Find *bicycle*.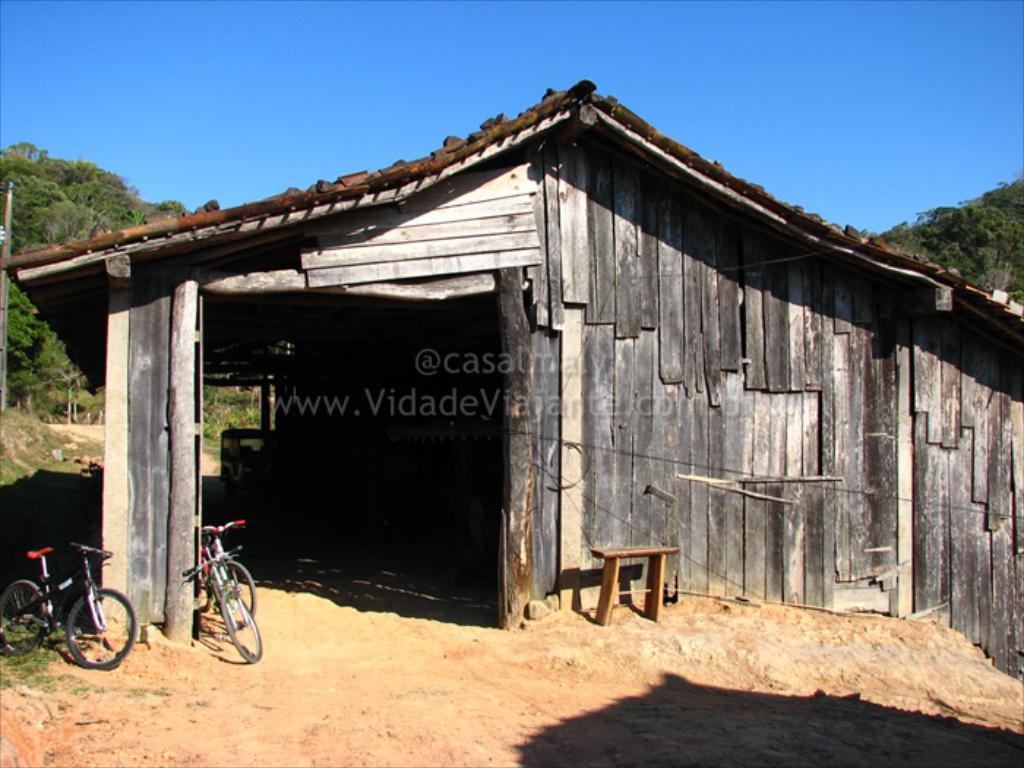
Rect(0, 543, 142, 680).
